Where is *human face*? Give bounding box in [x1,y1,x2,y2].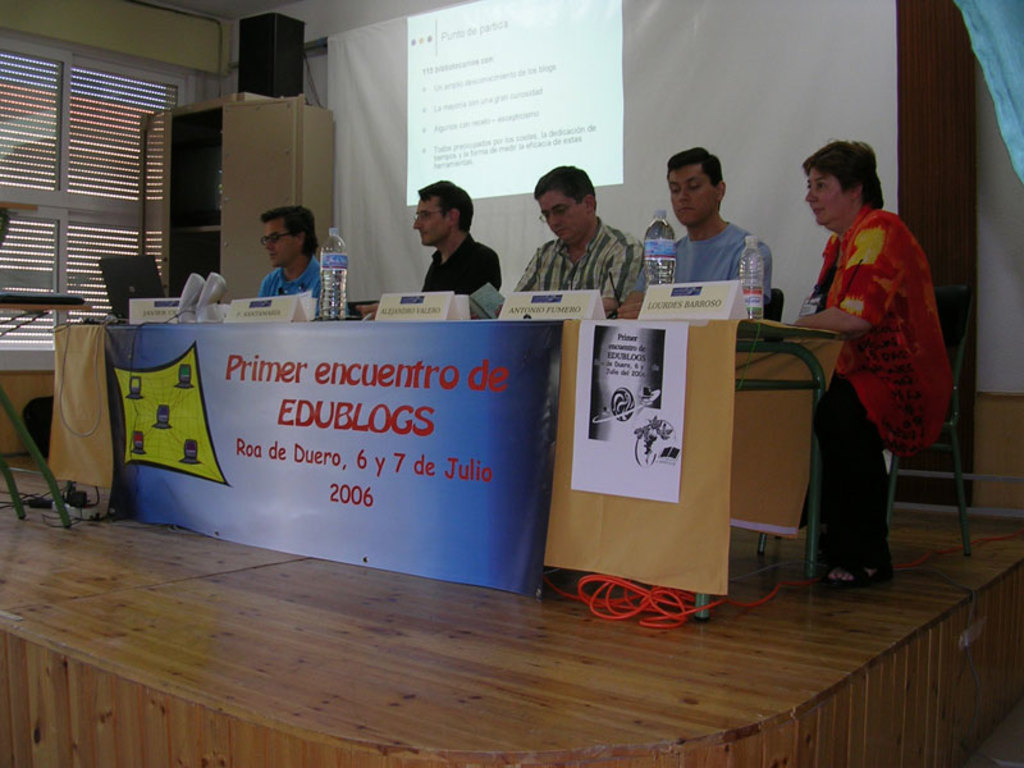
[262,220,292,259].
